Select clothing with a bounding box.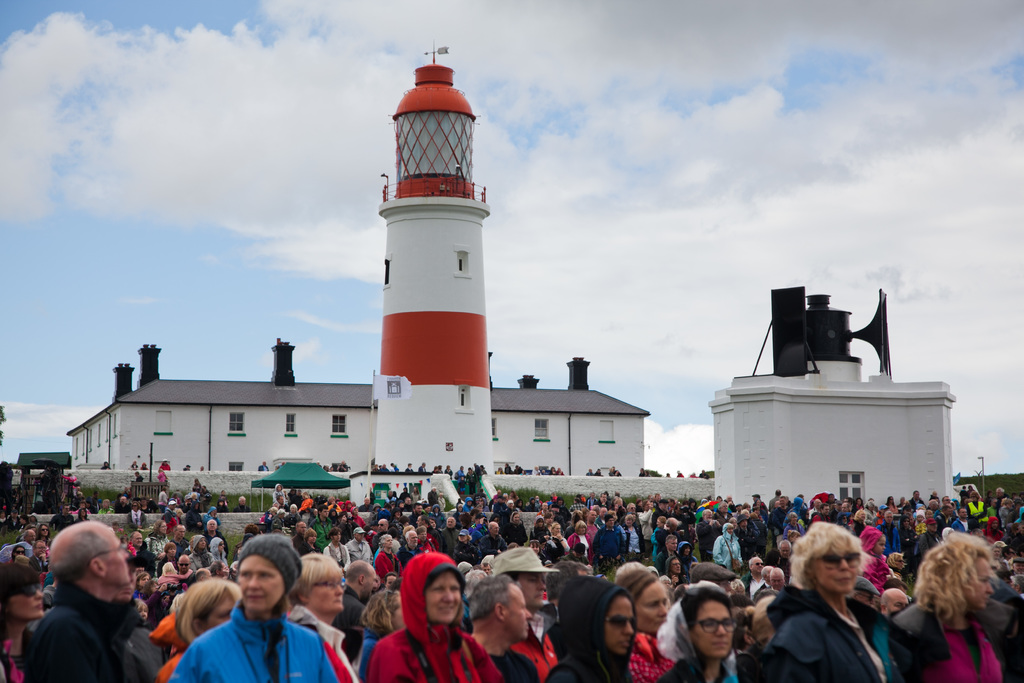
<box>149,613,187,682</box>.
